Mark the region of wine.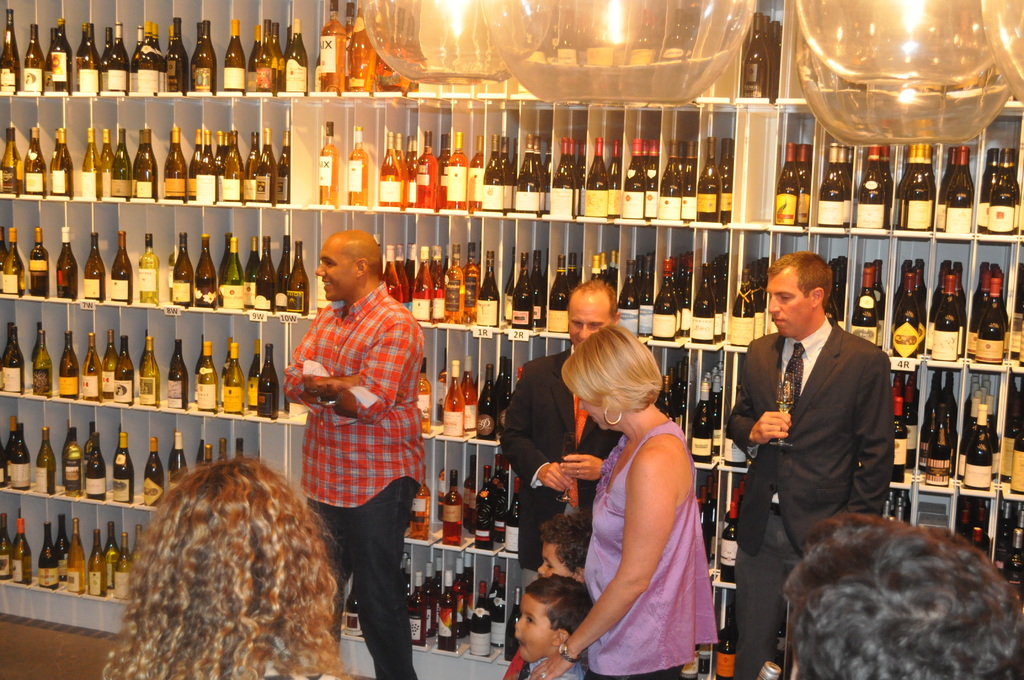
Region: crop(828, 254, 844, 331).
